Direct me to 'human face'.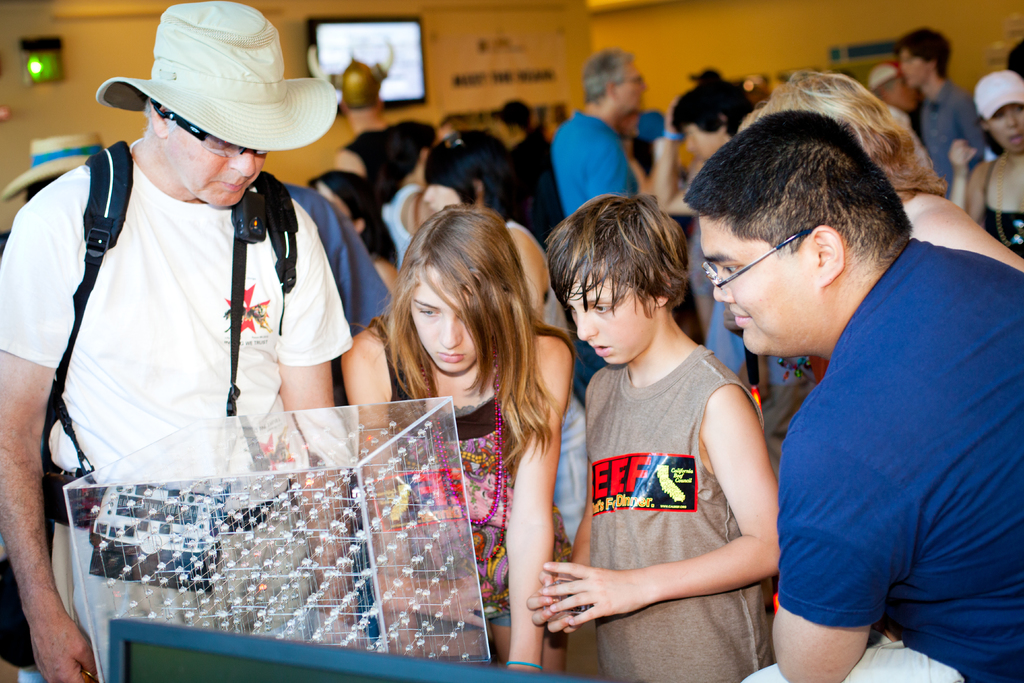
Direction: [left=618, top=54, right=644, bottom=109].
